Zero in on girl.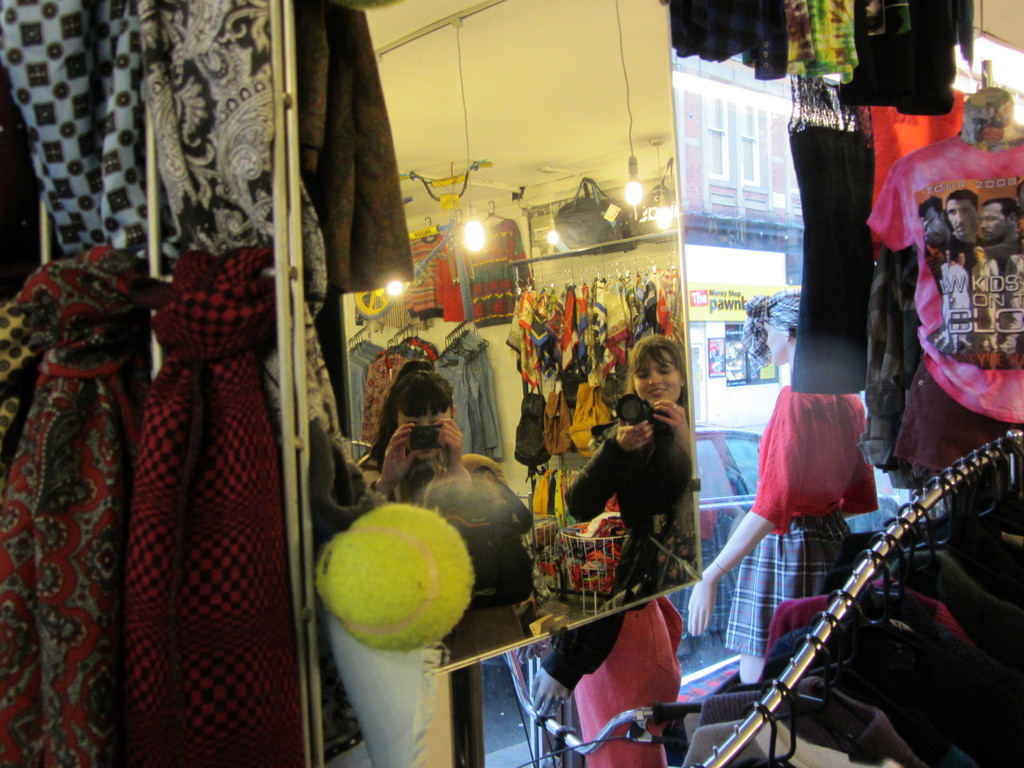
Zeroed in: [x1=560, y1=332, x2=695, y2=602].
